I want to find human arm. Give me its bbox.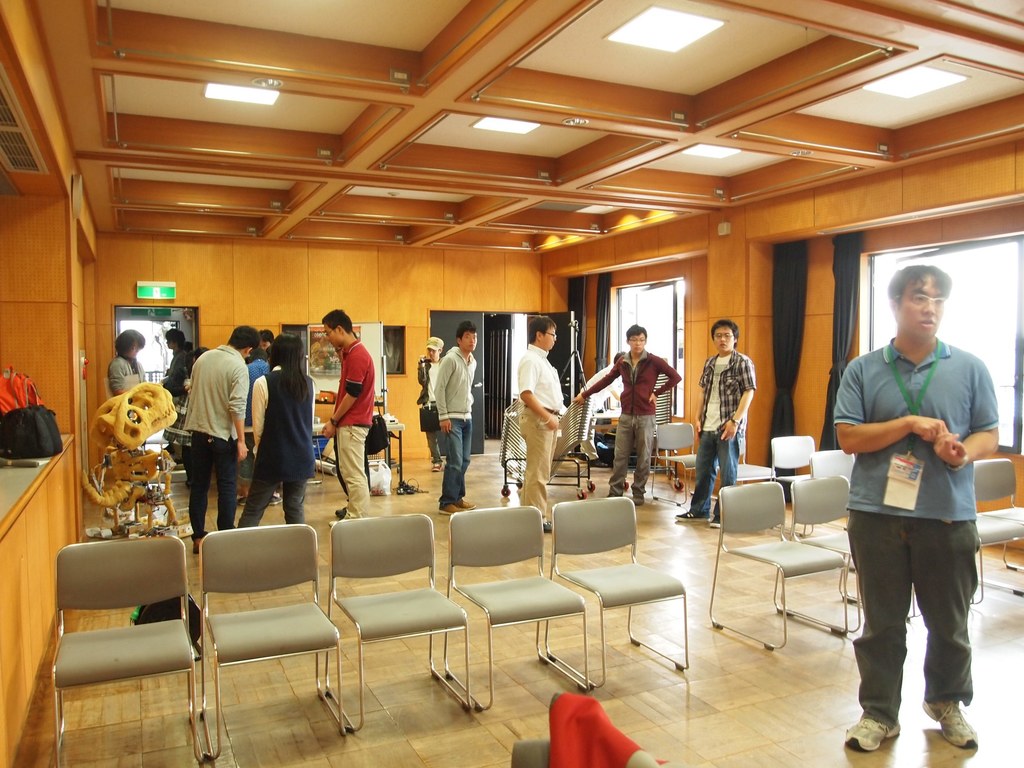
left=932, top=349, right=1004, bottom=472.
